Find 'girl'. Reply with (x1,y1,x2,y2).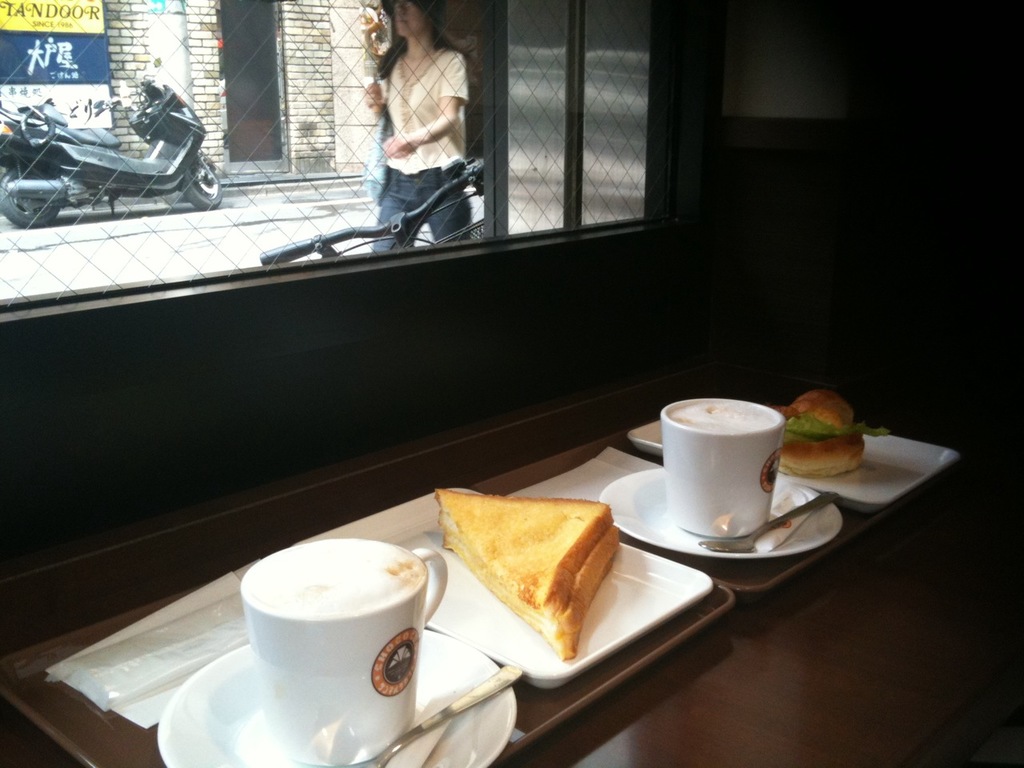
(362,0,470,252).
